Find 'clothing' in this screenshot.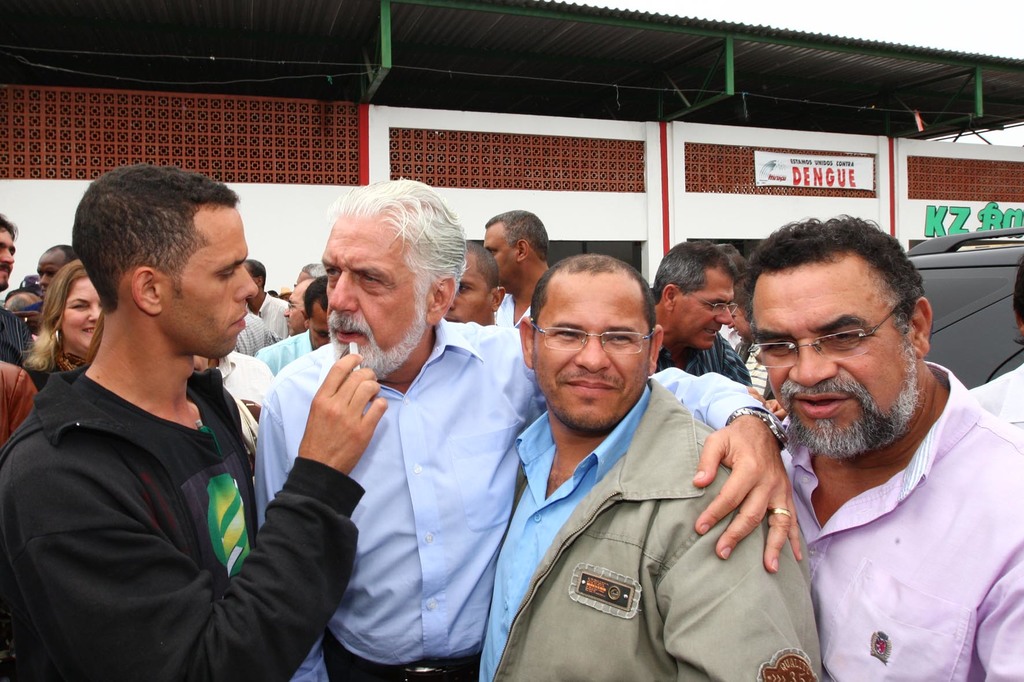
The bounding box for 'clothing' is 732:331:775:390.
